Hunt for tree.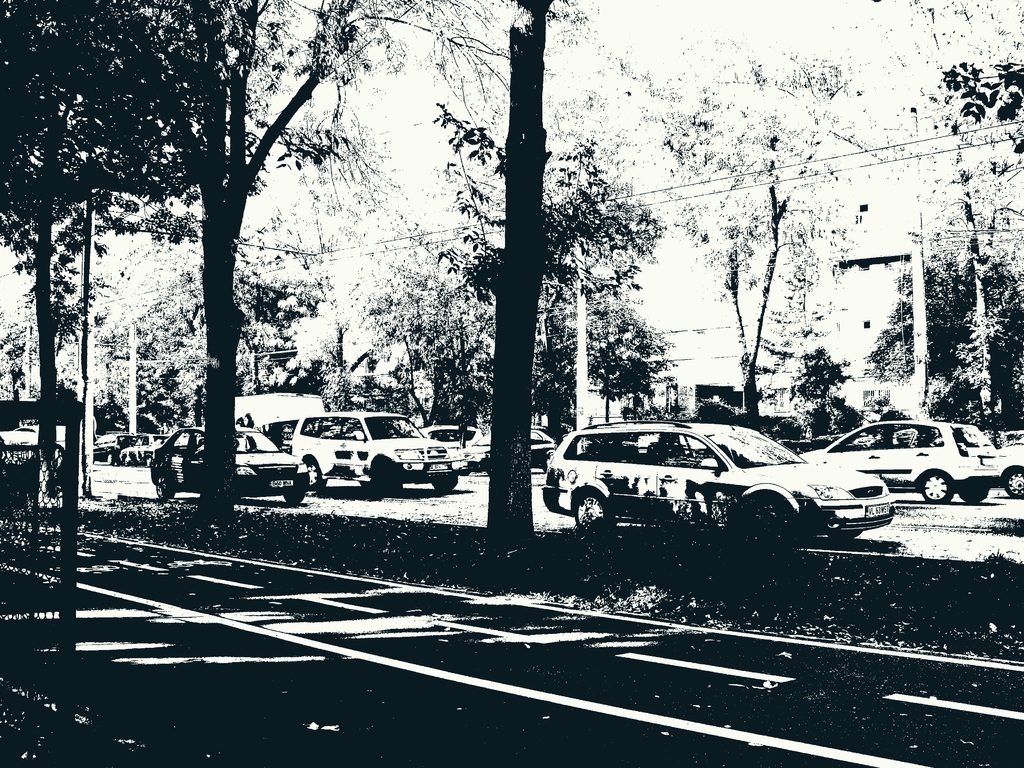
Hunted down at region(489, 0, 554, 545).
